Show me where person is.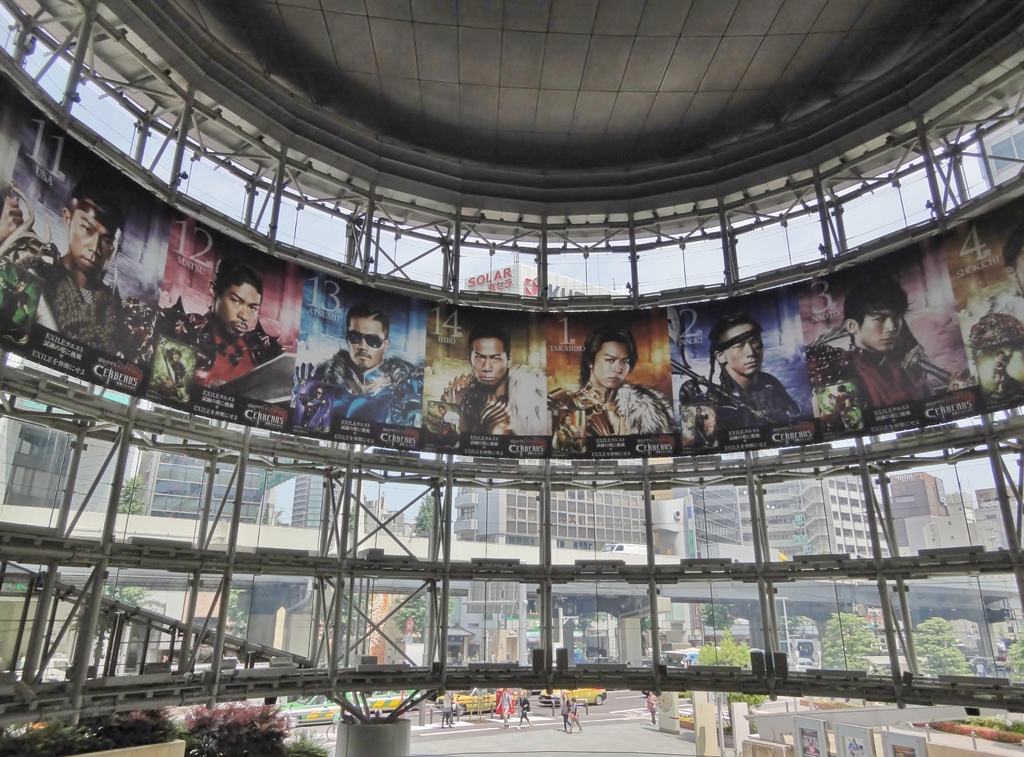
person is at 493 686 516 733.
